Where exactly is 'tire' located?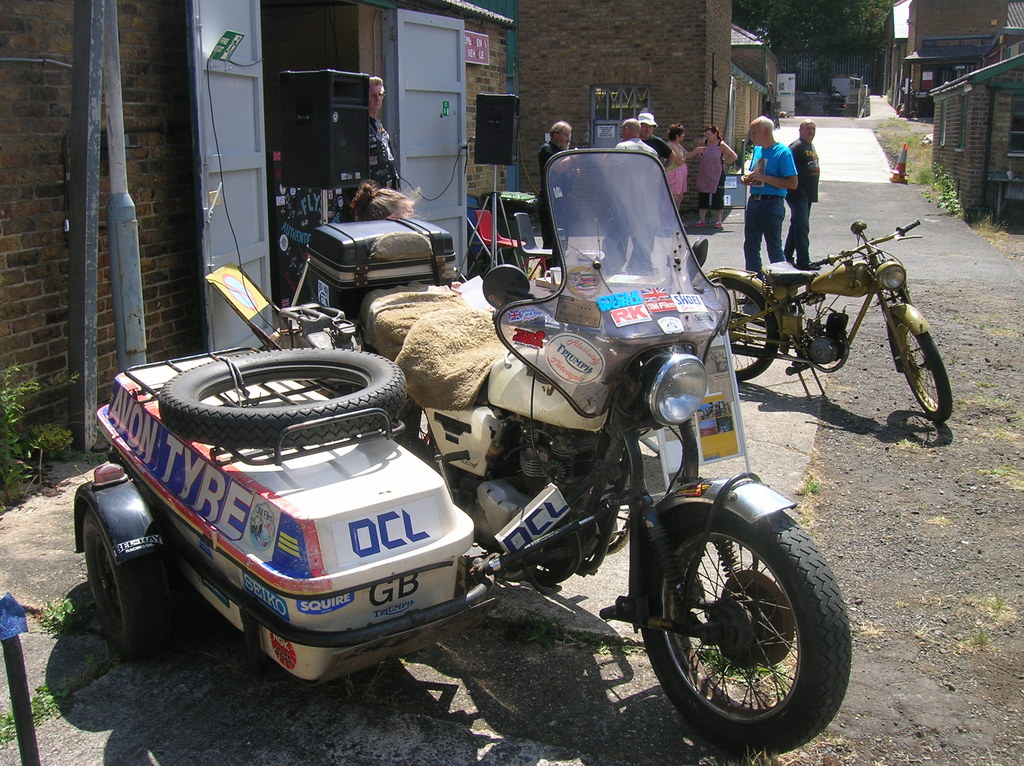
Its bounding box is (87,507,175,662).
